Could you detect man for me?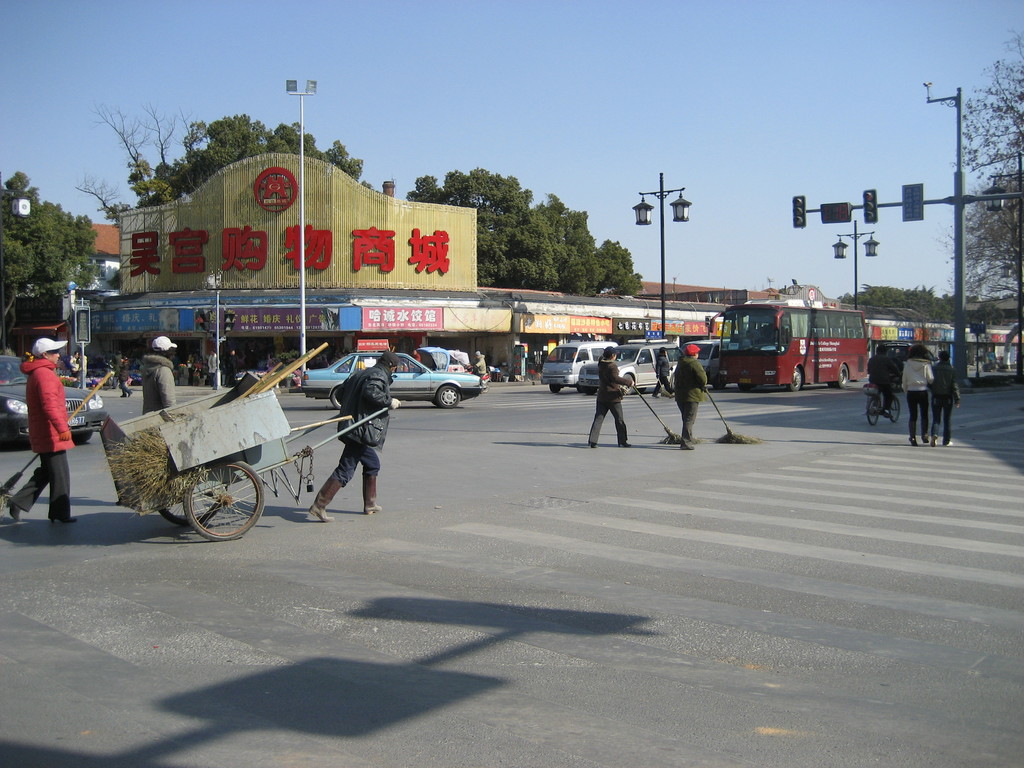
Detection result: [left=307, top=354, right=400, bottom=525].
